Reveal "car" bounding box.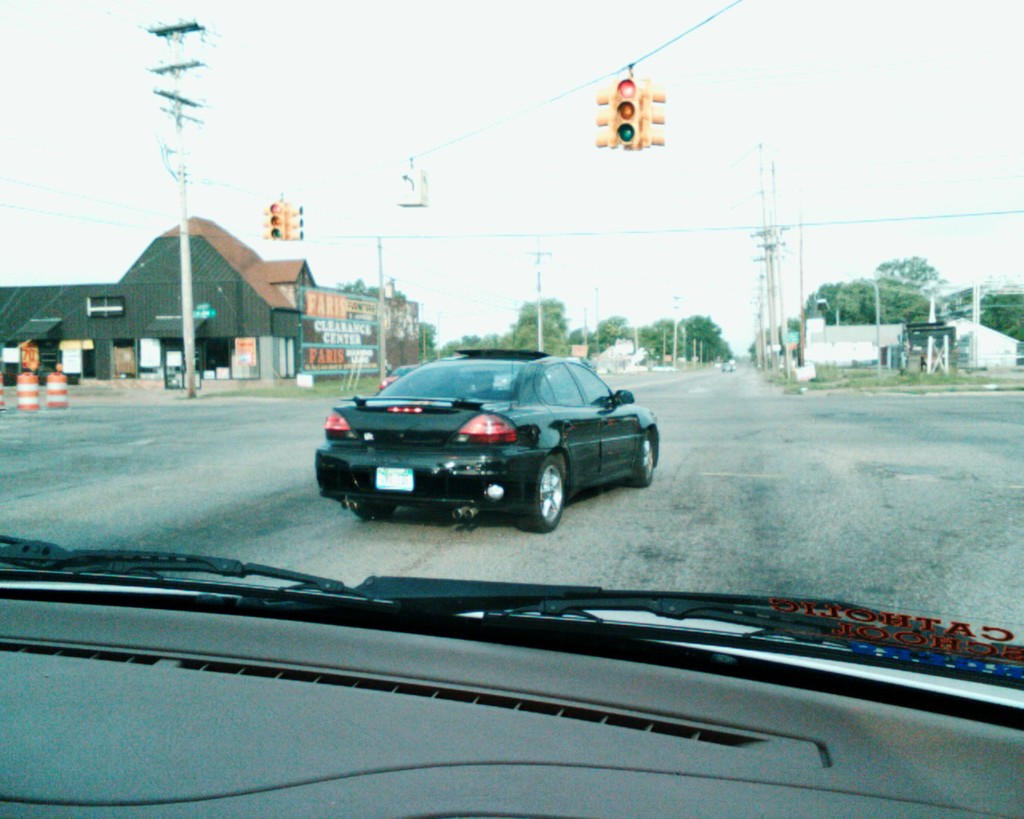
Revealed: l=0, t=0, r=1023, b=818.
